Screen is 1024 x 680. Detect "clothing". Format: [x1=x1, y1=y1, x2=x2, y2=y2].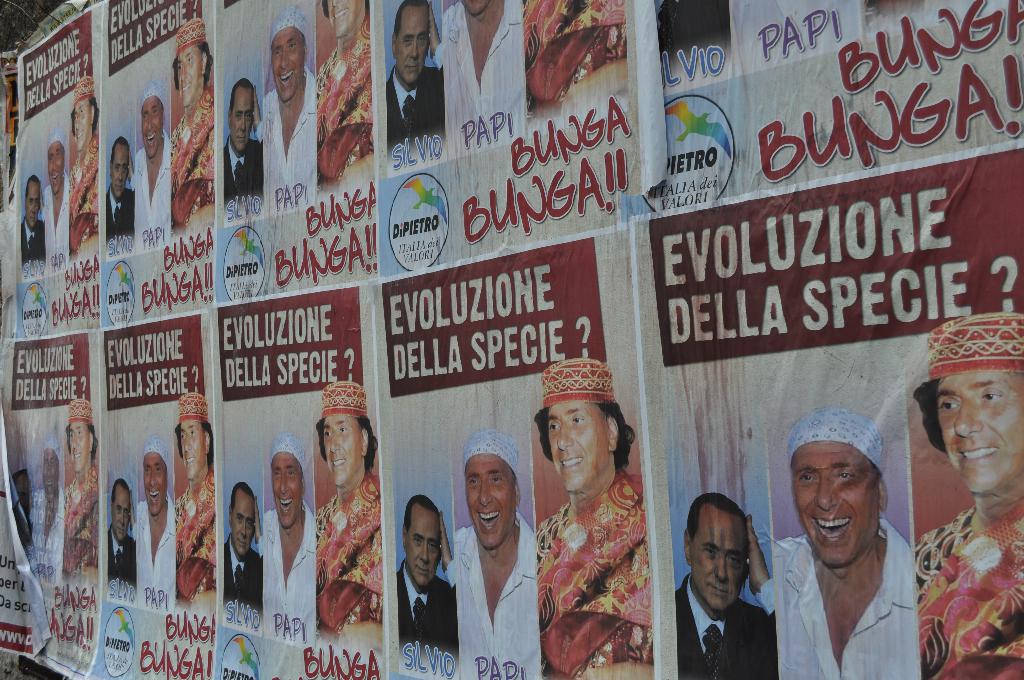
[x1=168, y1=81, x2=218, y2=234].
